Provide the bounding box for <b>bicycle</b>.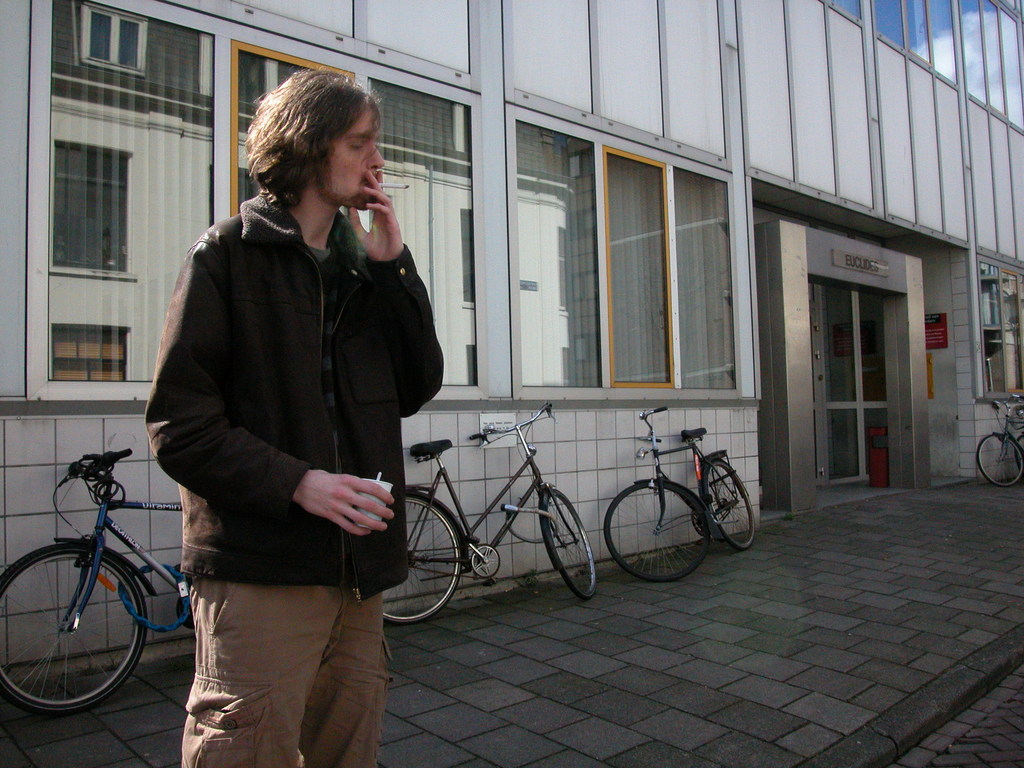
BBox(604, 406, 754, 583).
